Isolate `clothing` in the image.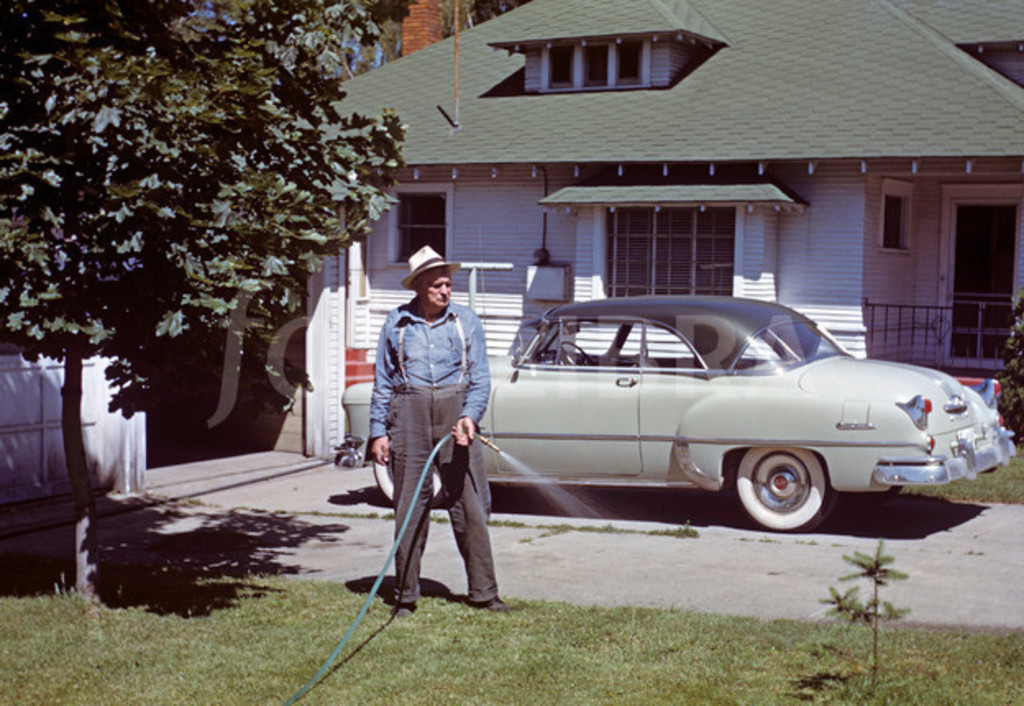
Isolated region: region(366, 246, 491, 588).
